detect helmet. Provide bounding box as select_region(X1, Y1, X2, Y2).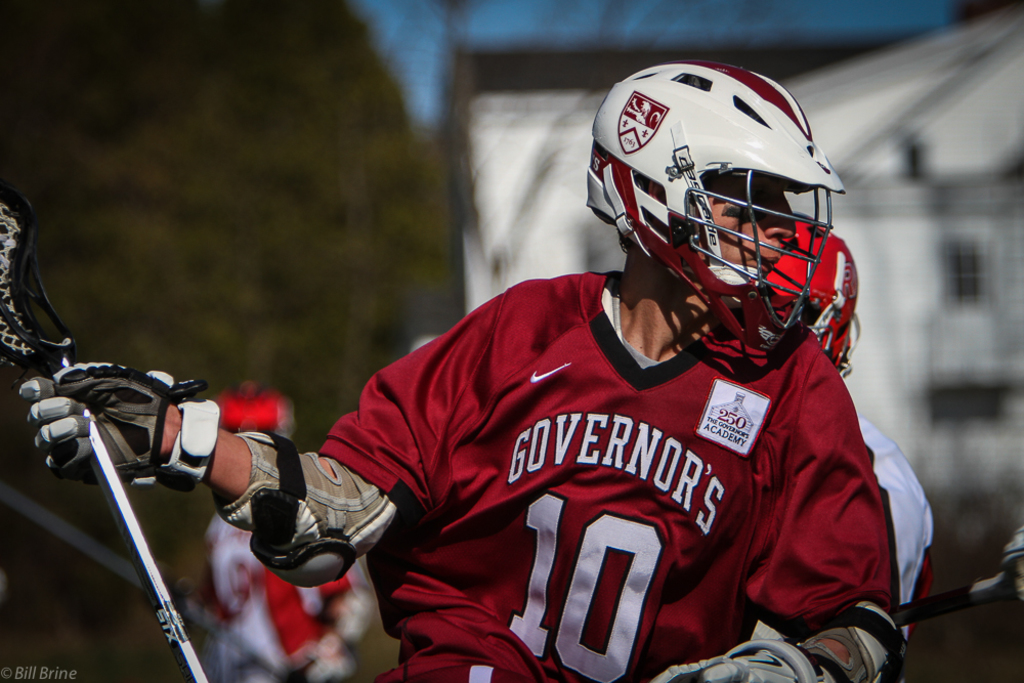
select_region(759, 211, 865, 380).
